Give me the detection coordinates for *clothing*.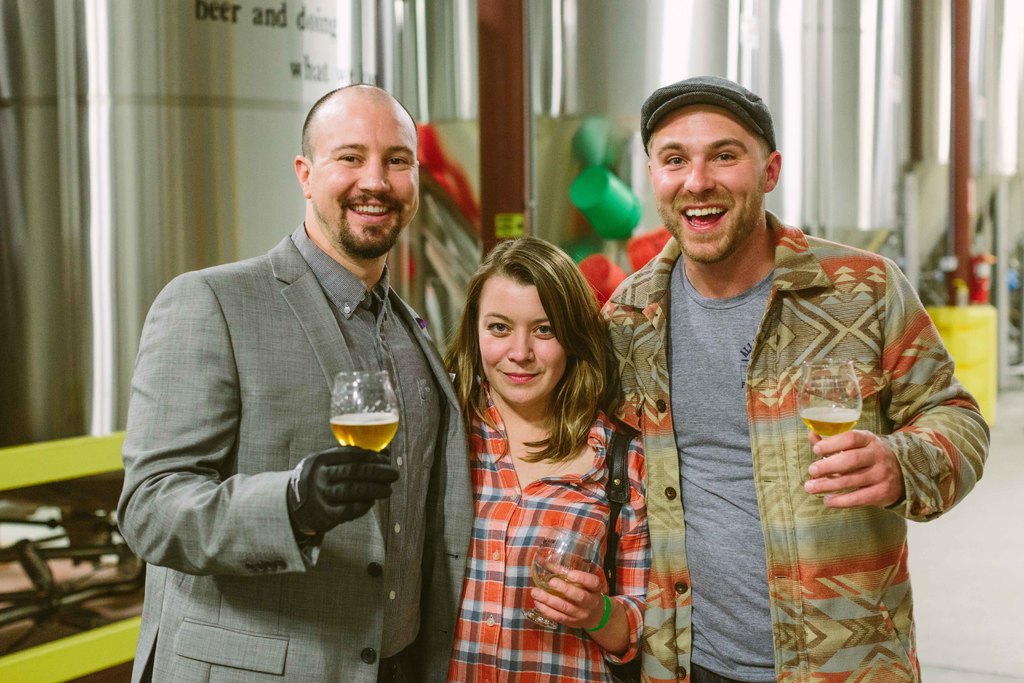
l=118, t=223, r=477, b=682.
